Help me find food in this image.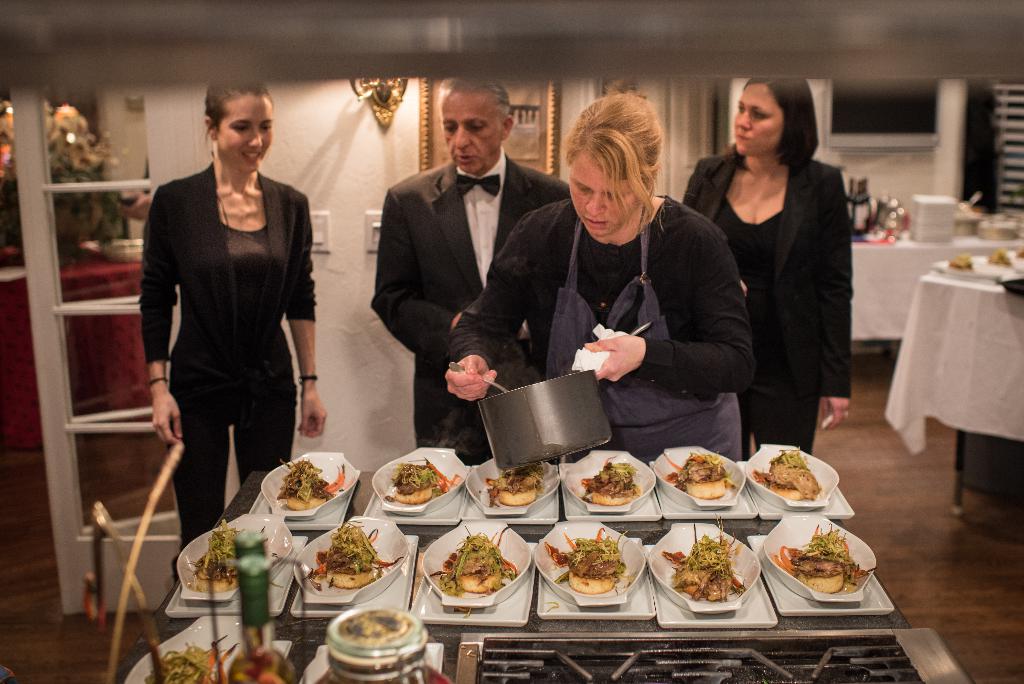
Found it: Rect(945, 254, 975, 272).
